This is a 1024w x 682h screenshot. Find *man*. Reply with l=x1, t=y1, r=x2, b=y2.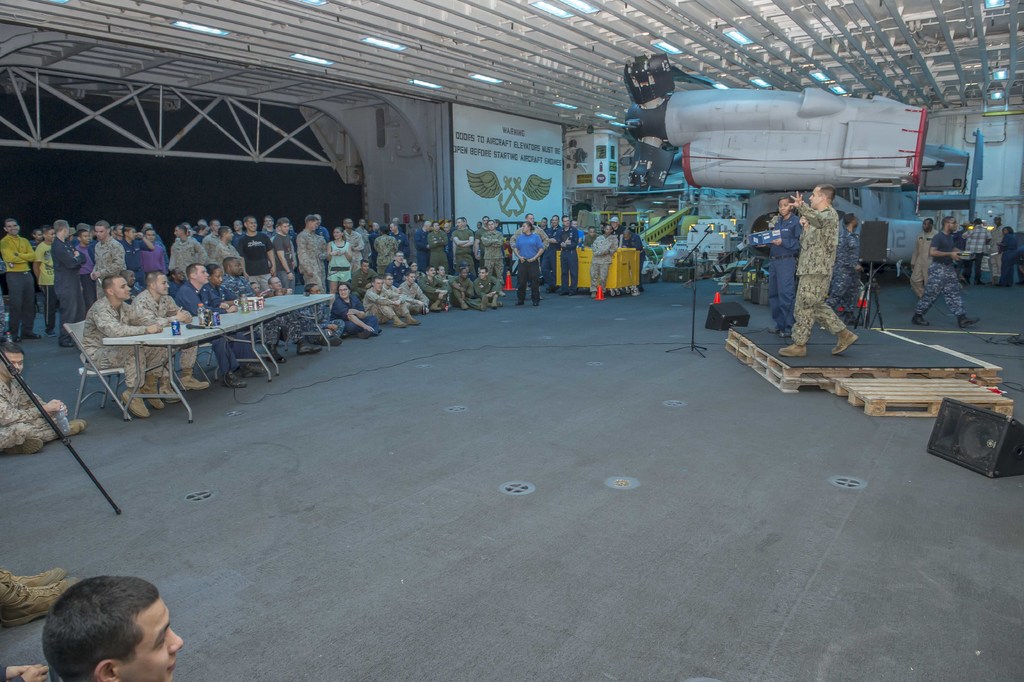
l=362, t=274, r=417, b=336.
